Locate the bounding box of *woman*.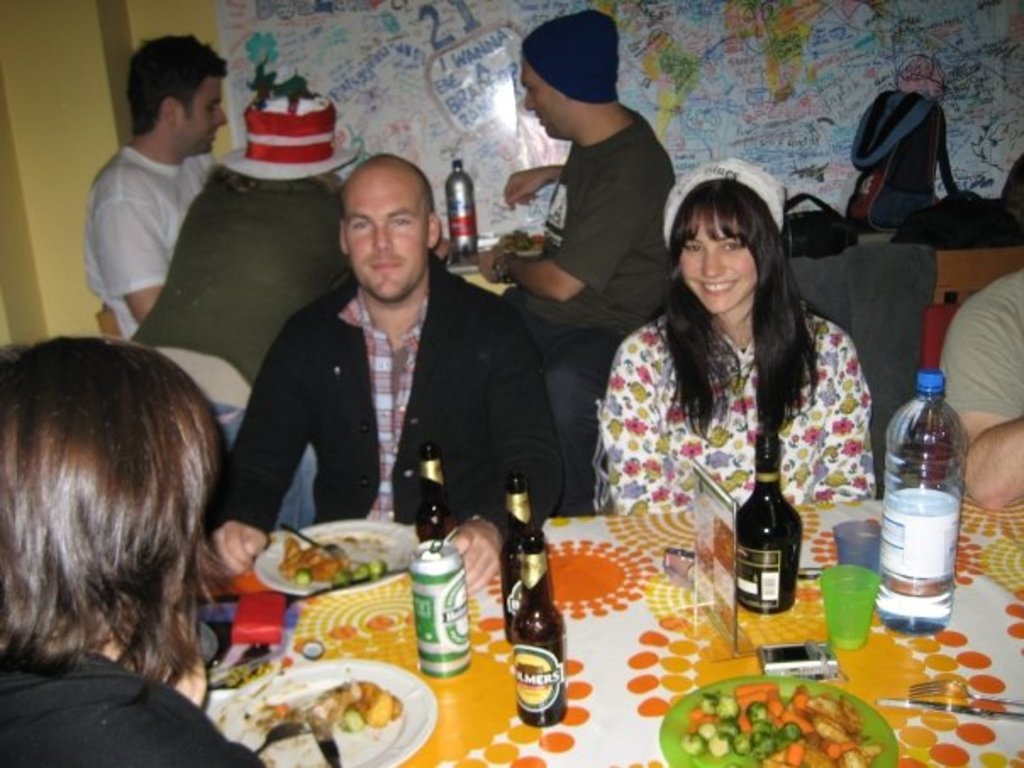
Bounding box: 0,295,264,741.
